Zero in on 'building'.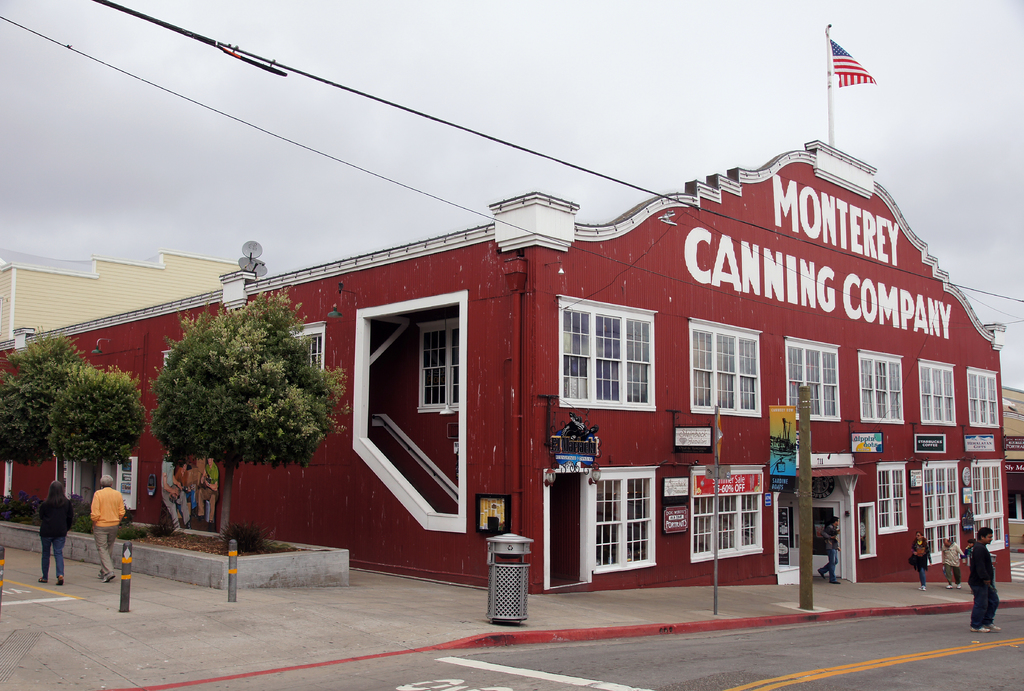
Zeroed in: {"left": 0, "top": 137, "right": 1014, "bottom": 597}.
